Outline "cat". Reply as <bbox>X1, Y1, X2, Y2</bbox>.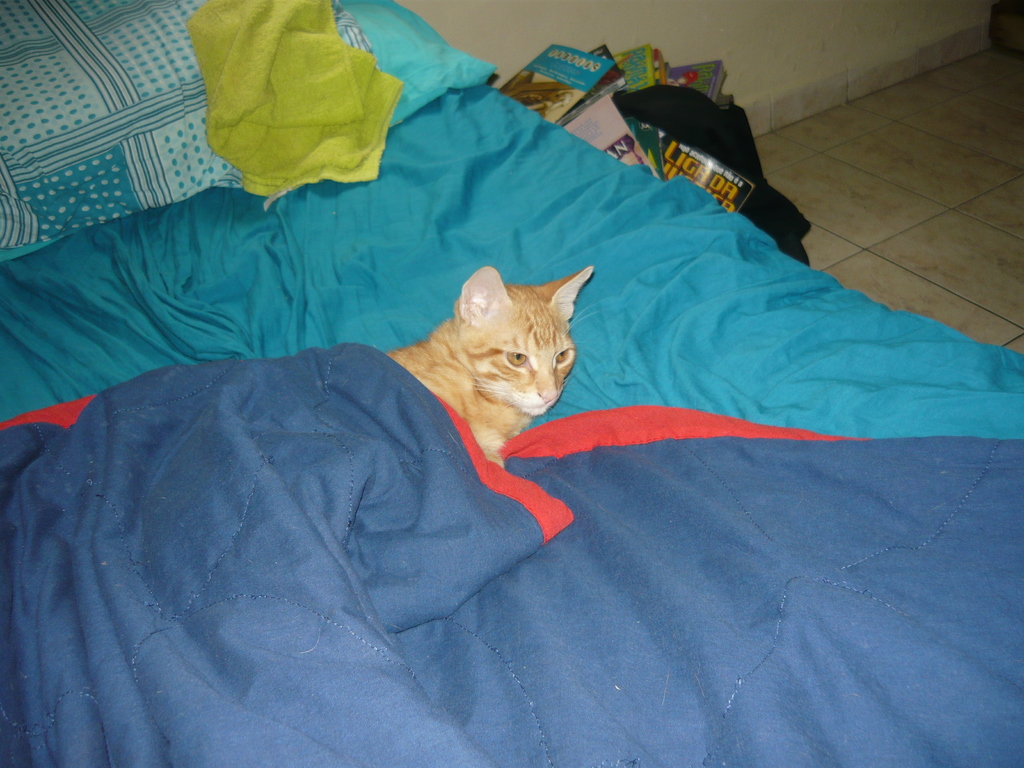
<bbox>382, 267, 591, 468</bbox>.
